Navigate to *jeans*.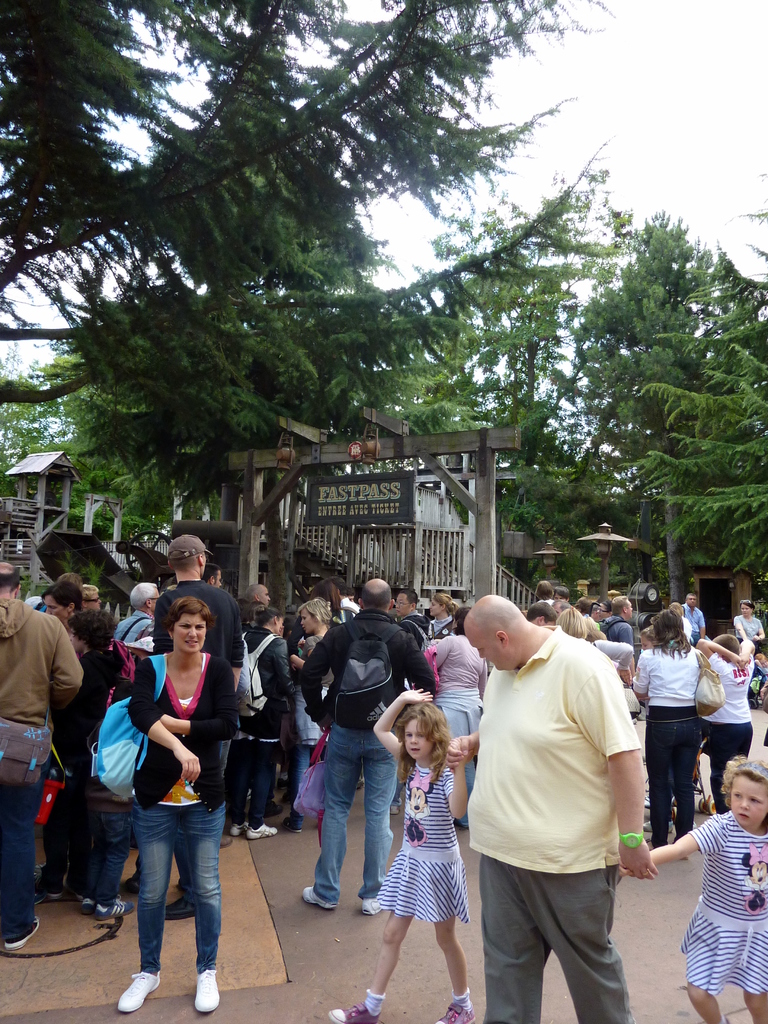
Navigation target: select_region(117, 796, 227, 1000).
